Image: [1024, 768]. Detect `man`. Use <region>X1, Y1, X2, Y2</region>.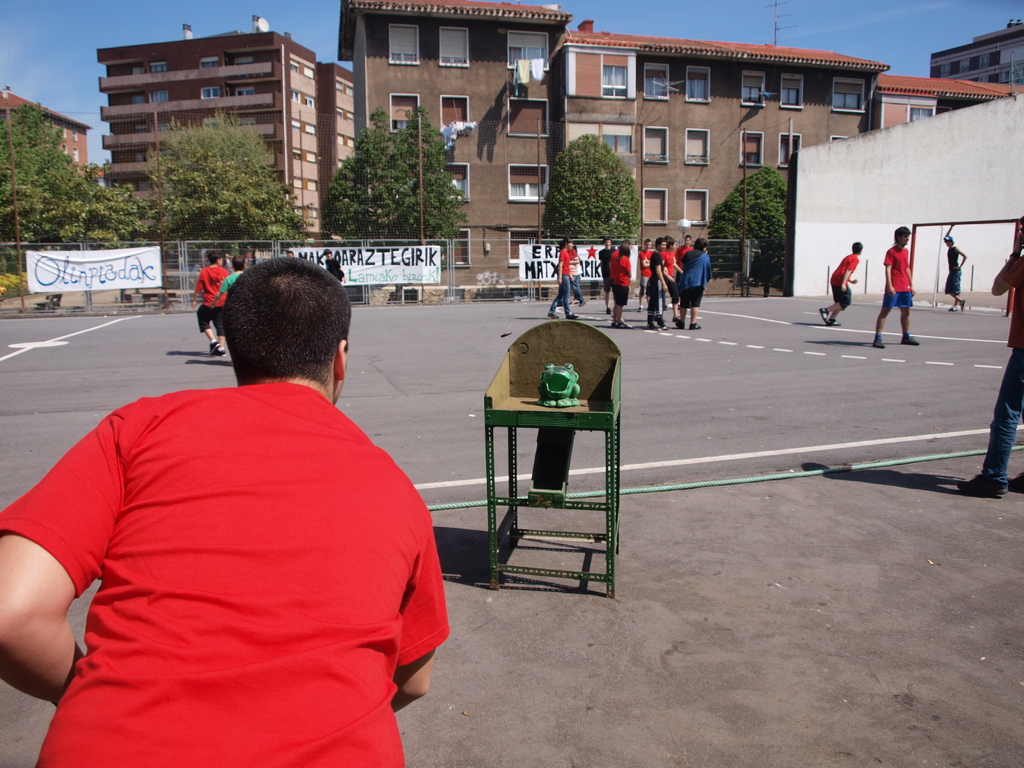
<region>867, 226, 920, 349</region>.
